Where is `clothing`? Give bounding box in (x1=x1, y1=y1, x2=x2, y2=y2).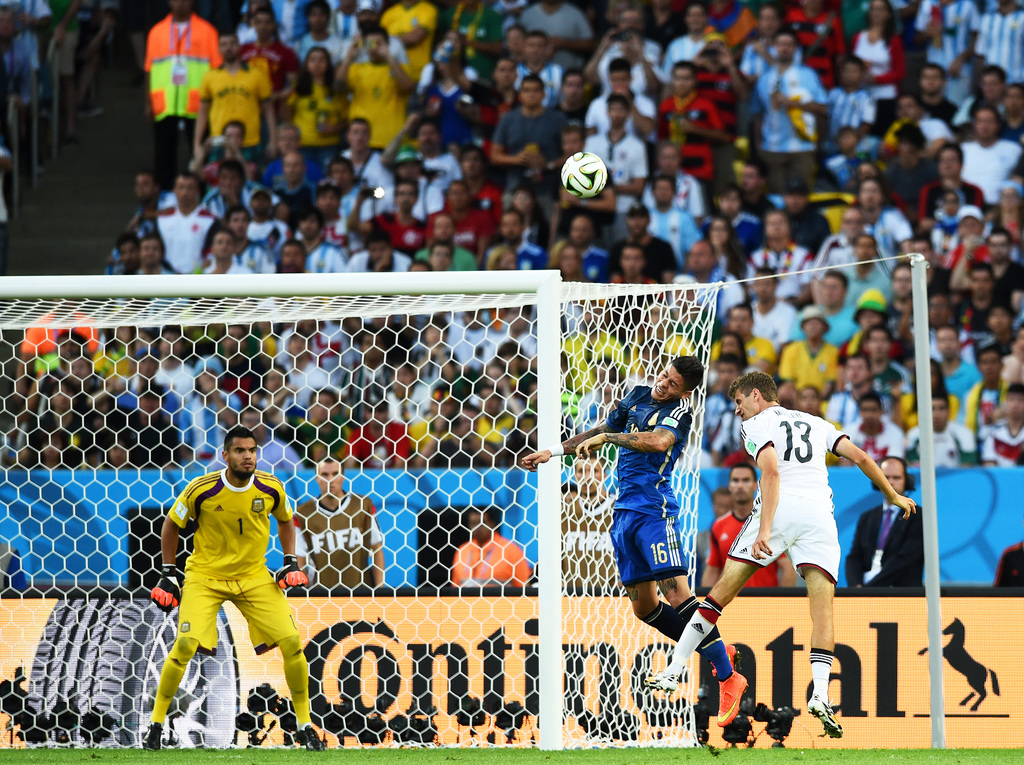
(x1=278, y1=79, x2=357, y2=149).
